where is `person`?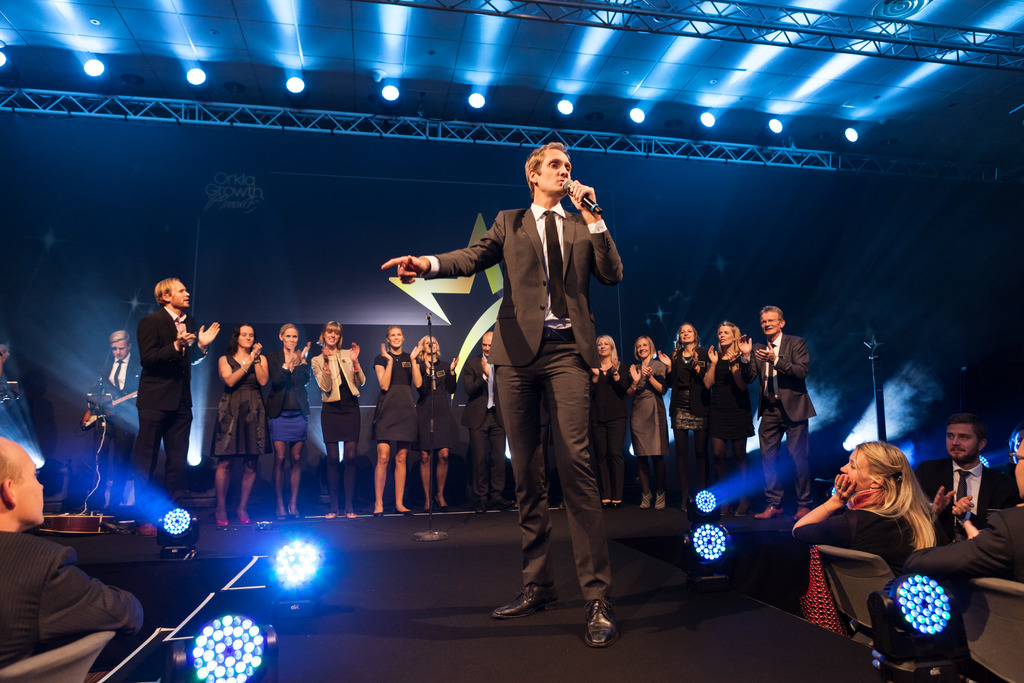
region(588, 327, 627, 509).
